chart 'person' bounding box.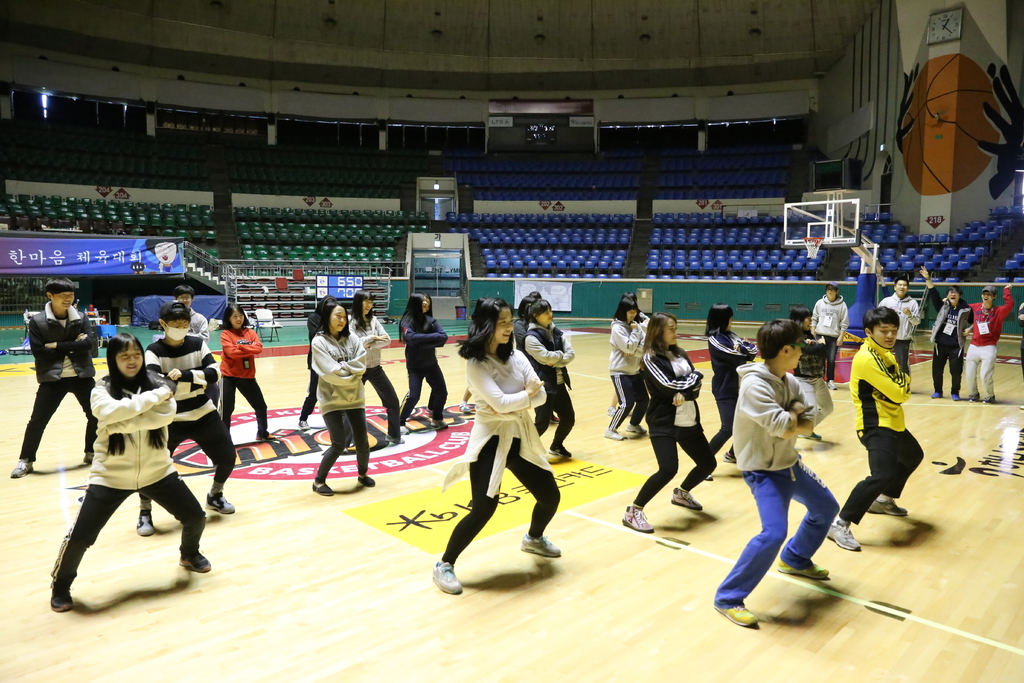
Charted: (left=300, top=294, right=331, bottom=429).
